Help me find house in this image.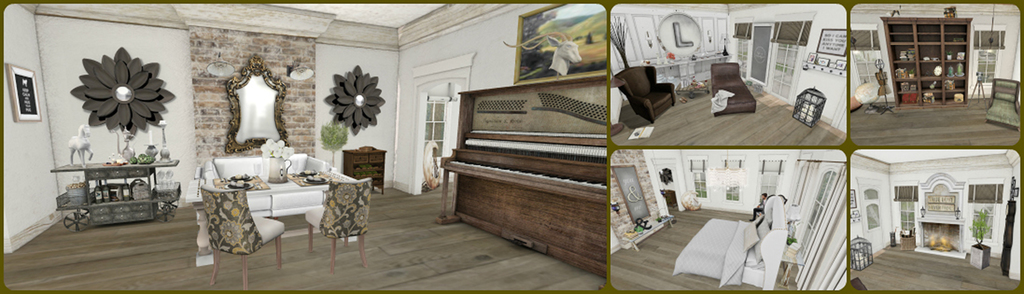
Found it: (2,0,610,293).
